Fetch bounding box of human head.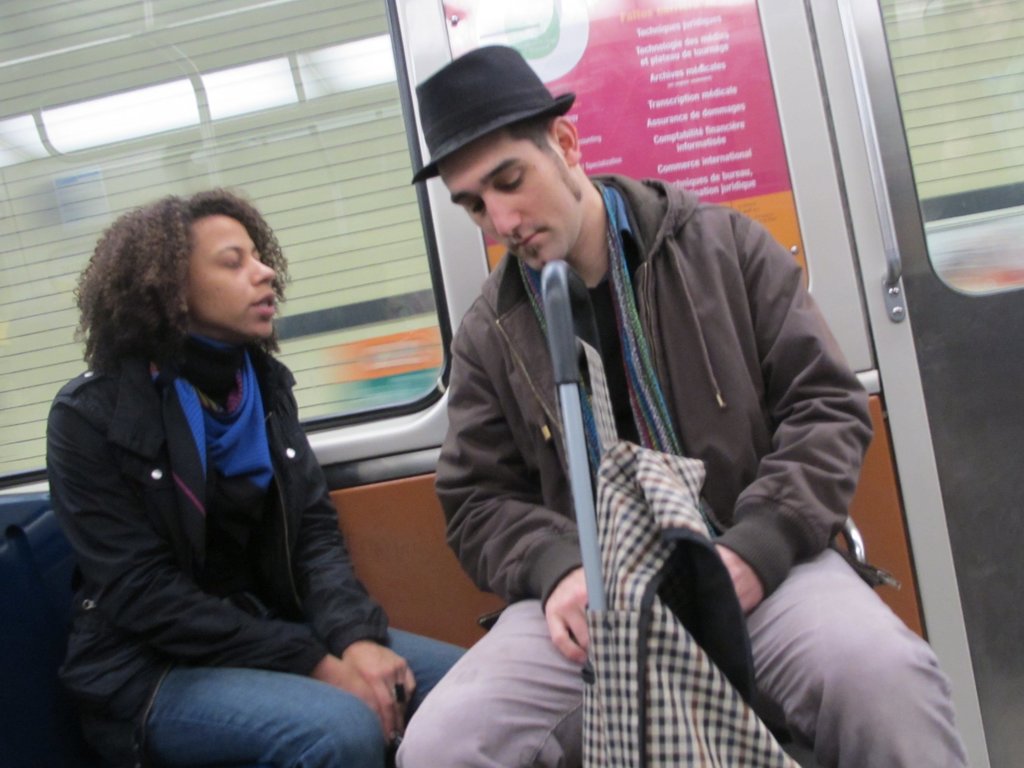
Bbox: l=411, t=44, r=577, b=273.
